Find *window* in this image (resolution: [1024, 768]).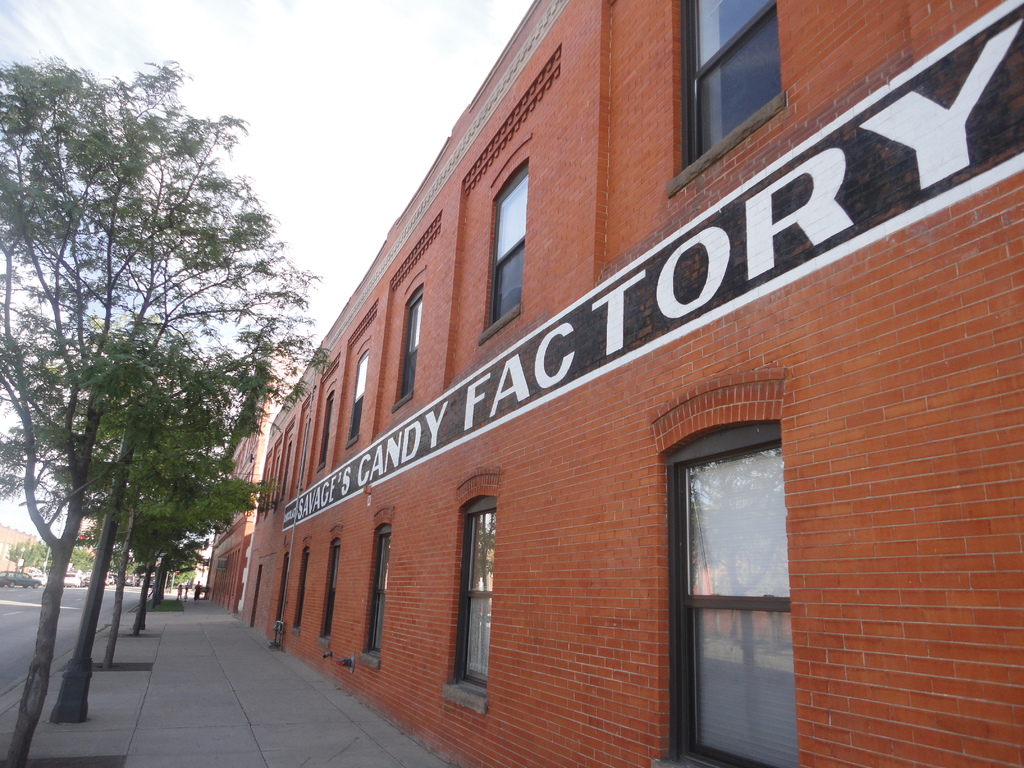
657,392,795,735.
